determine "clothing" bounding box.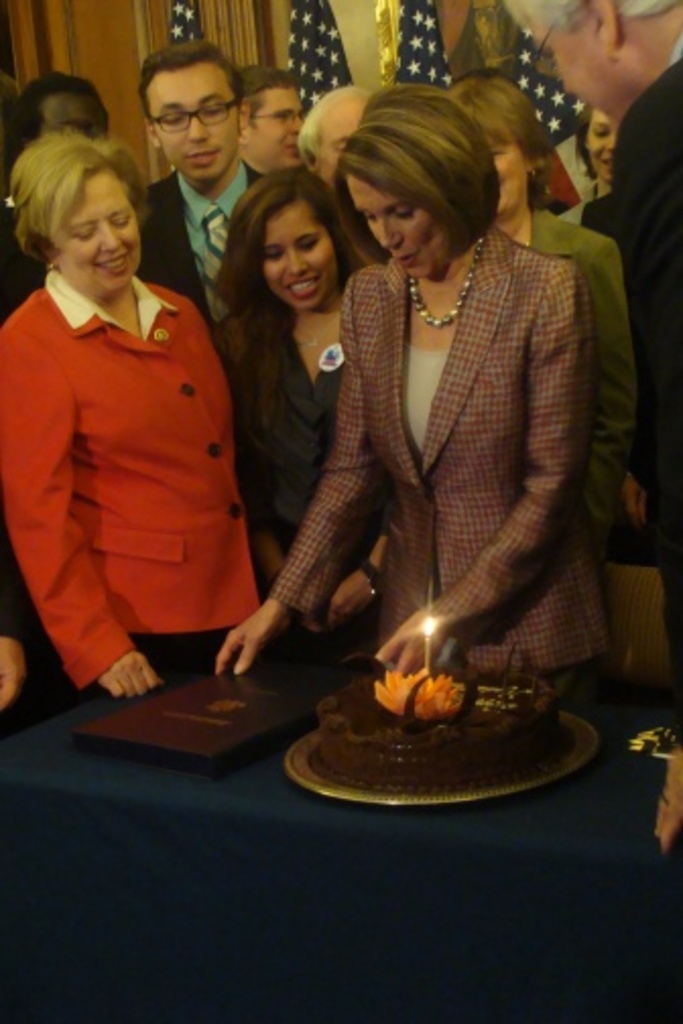
Determined: [535, 201, 659, 508].
